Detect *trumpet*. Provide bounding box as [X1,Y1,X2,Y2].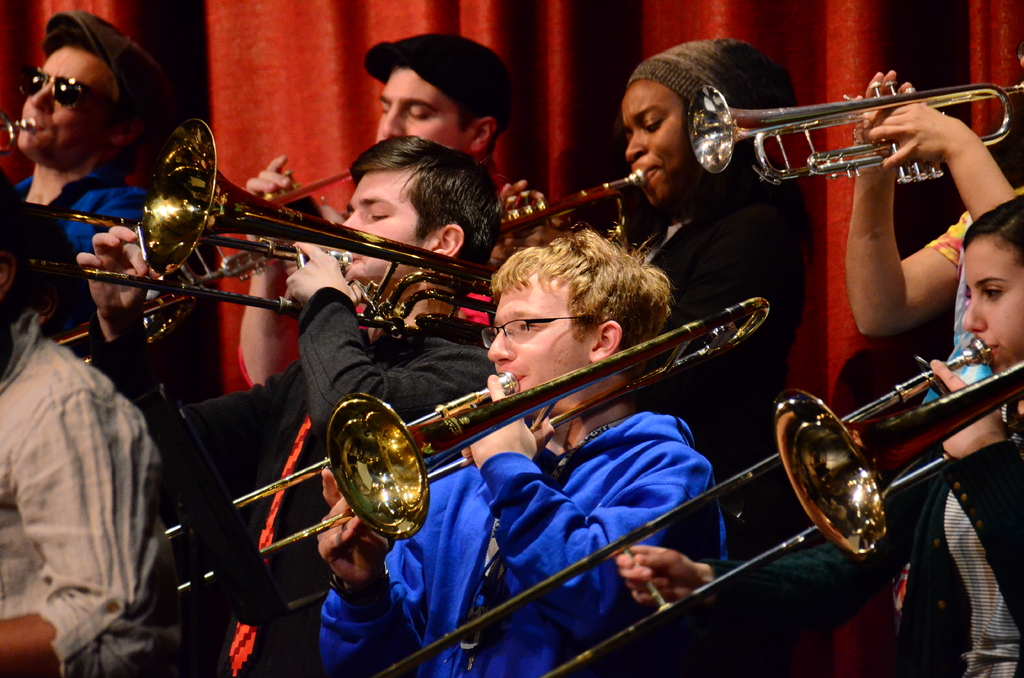
[159,296,770,604].
